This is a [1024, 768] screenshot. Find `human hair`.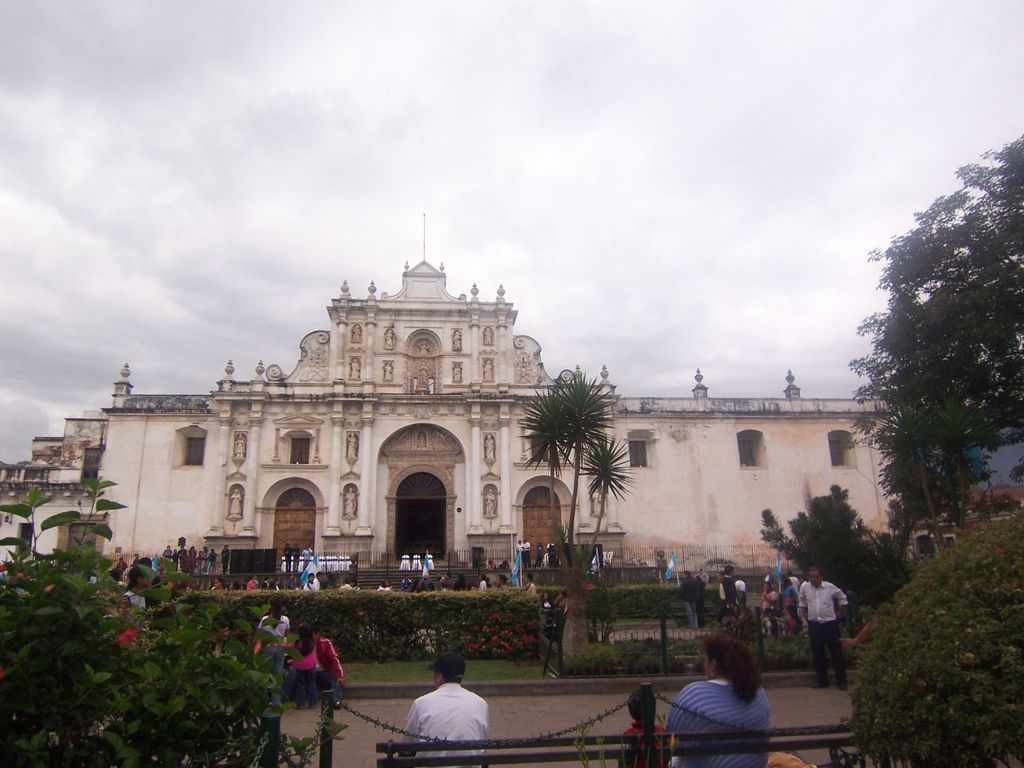
Bounding box: [458, 574, 464, 578].
